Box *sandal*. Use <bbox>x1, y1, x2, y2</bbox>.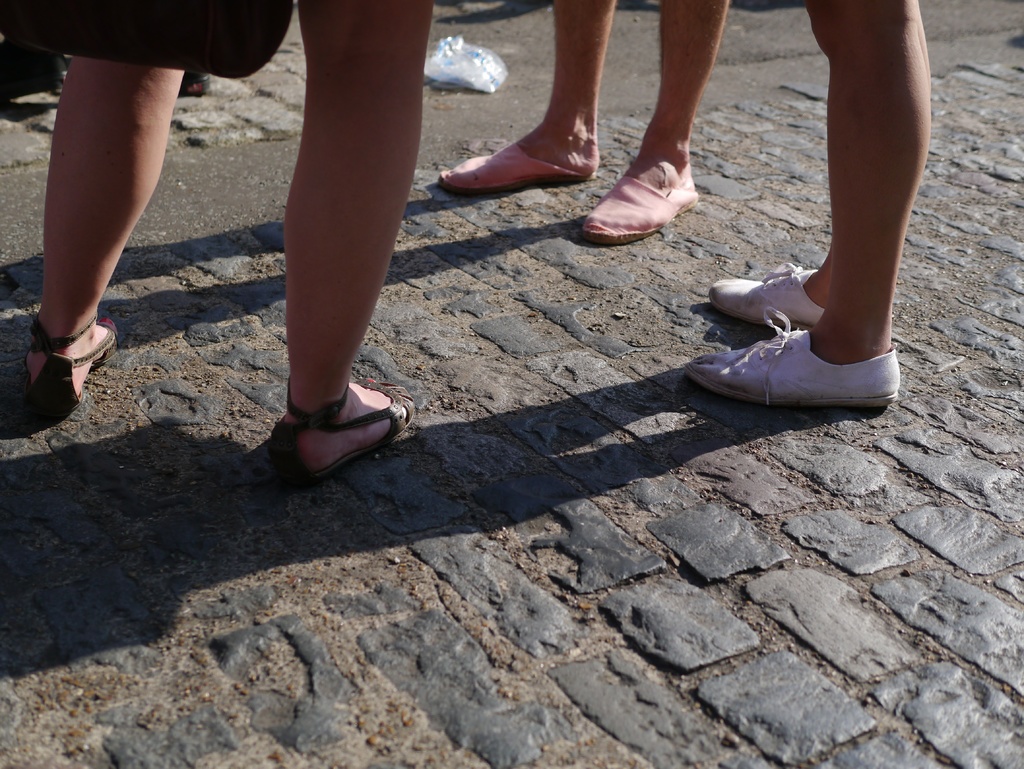
<bbox>262, 353, 399, 467</bbox>.
